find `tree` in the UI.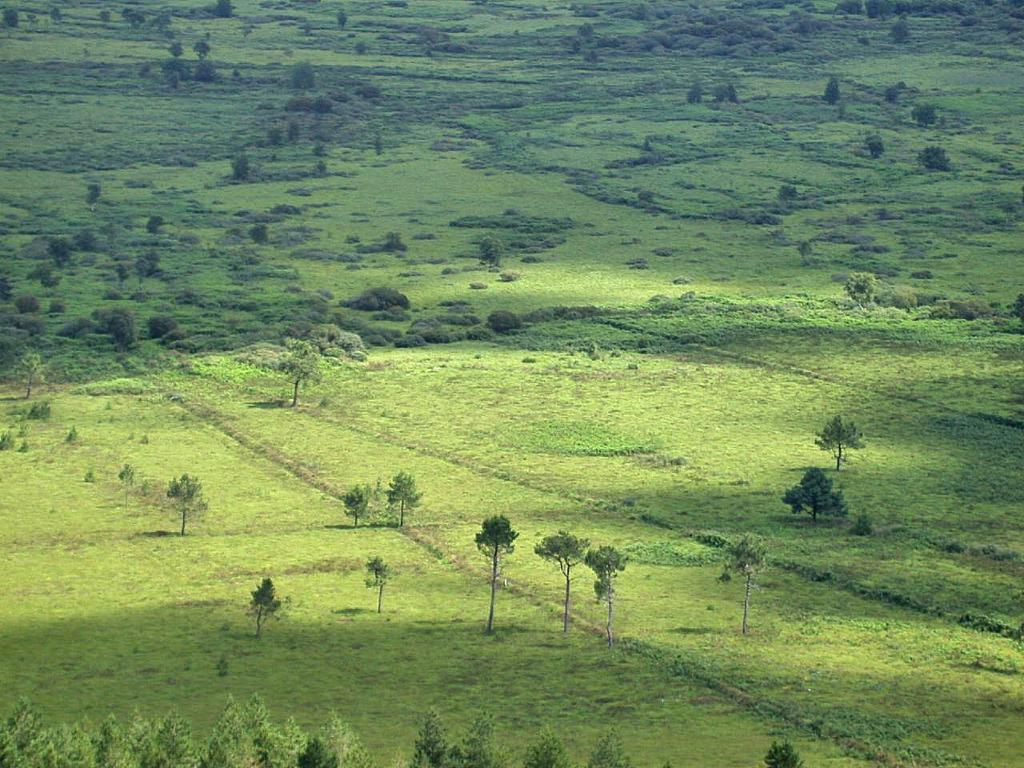
UI element at 388:470:426:530.
